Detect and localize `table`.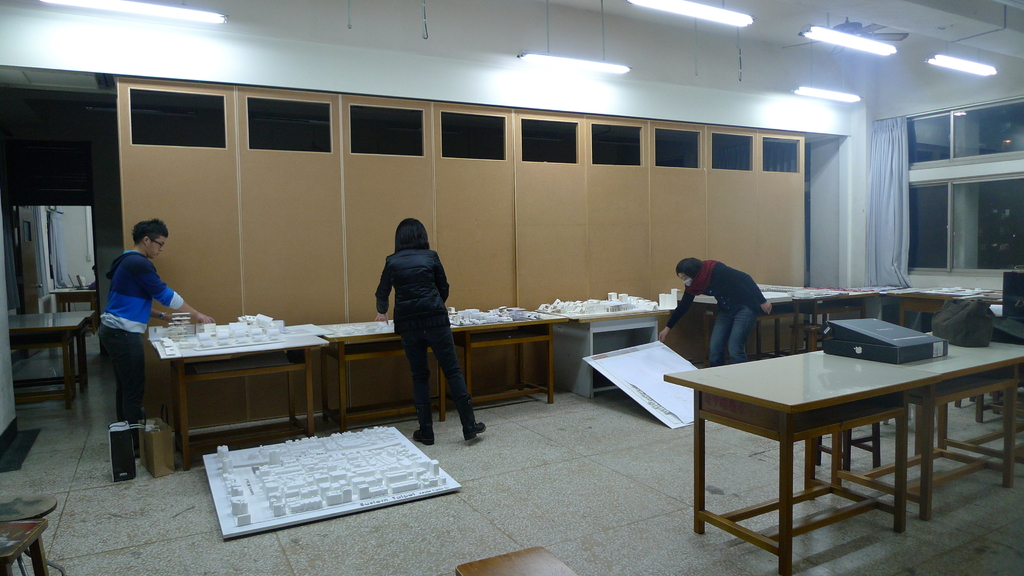
Localized at crop(0, 513, 55, 575).
